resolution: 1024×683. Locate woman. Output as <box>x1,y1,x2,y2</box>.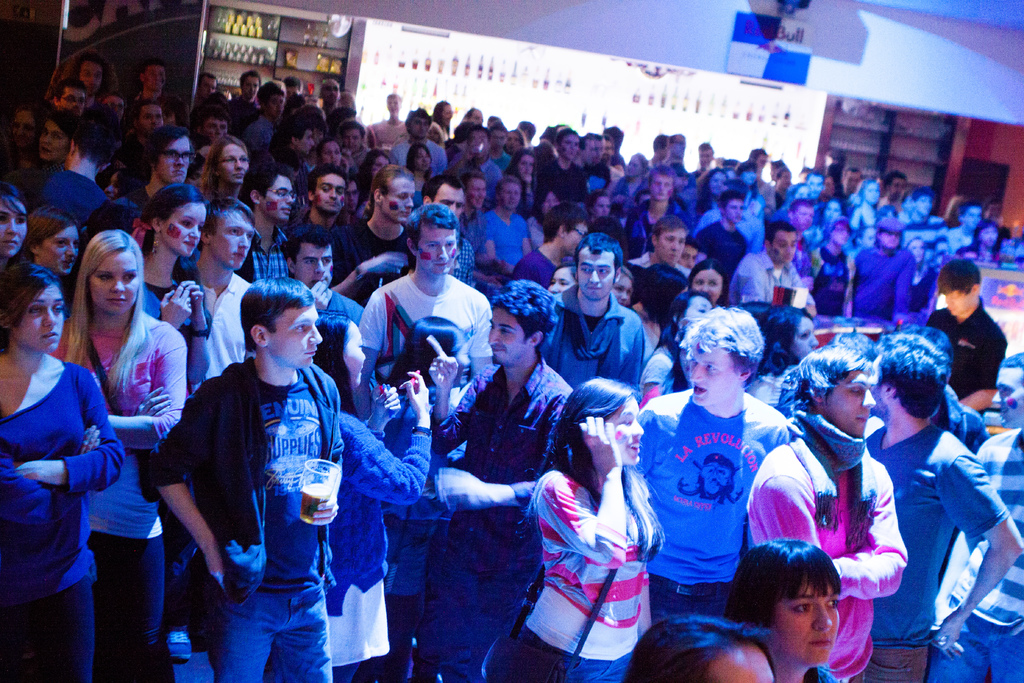
<box>433,99,450,143</box>.
